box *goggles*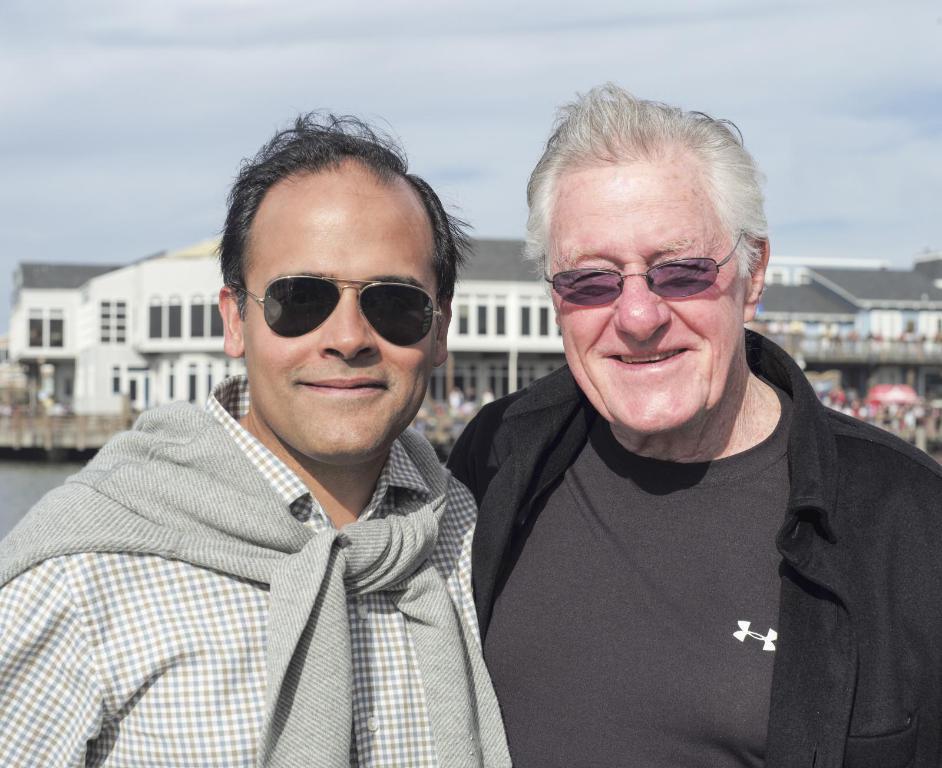
234,259,441,350
